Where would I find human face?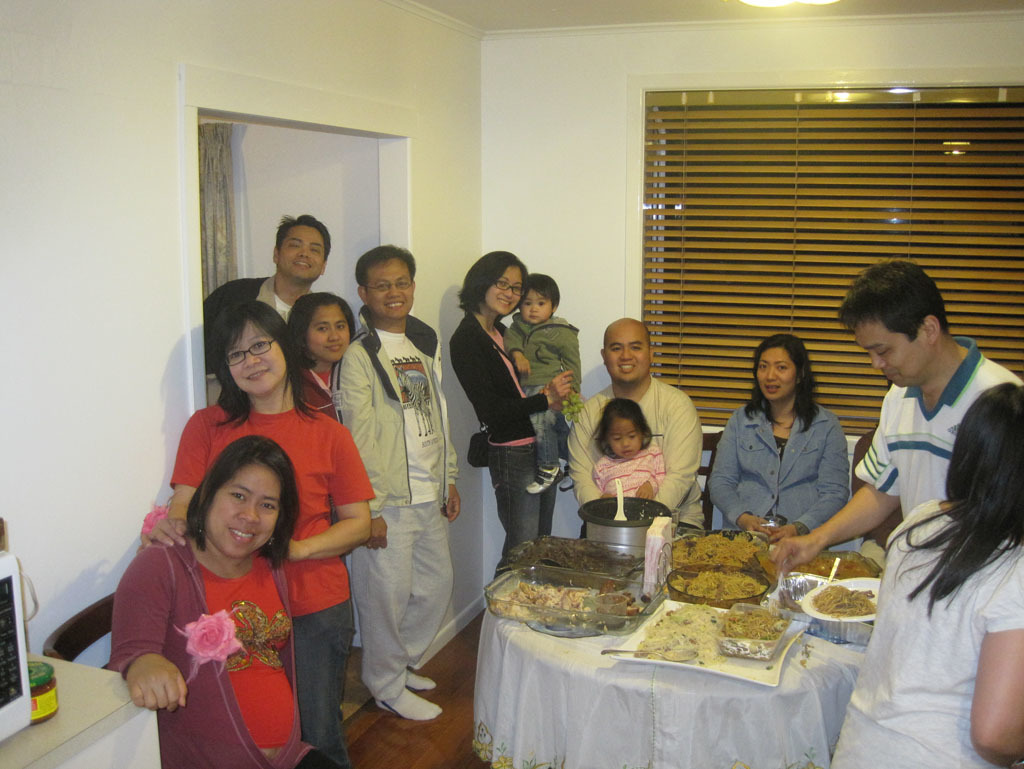
At Rect(603, 410, 638, 451).
